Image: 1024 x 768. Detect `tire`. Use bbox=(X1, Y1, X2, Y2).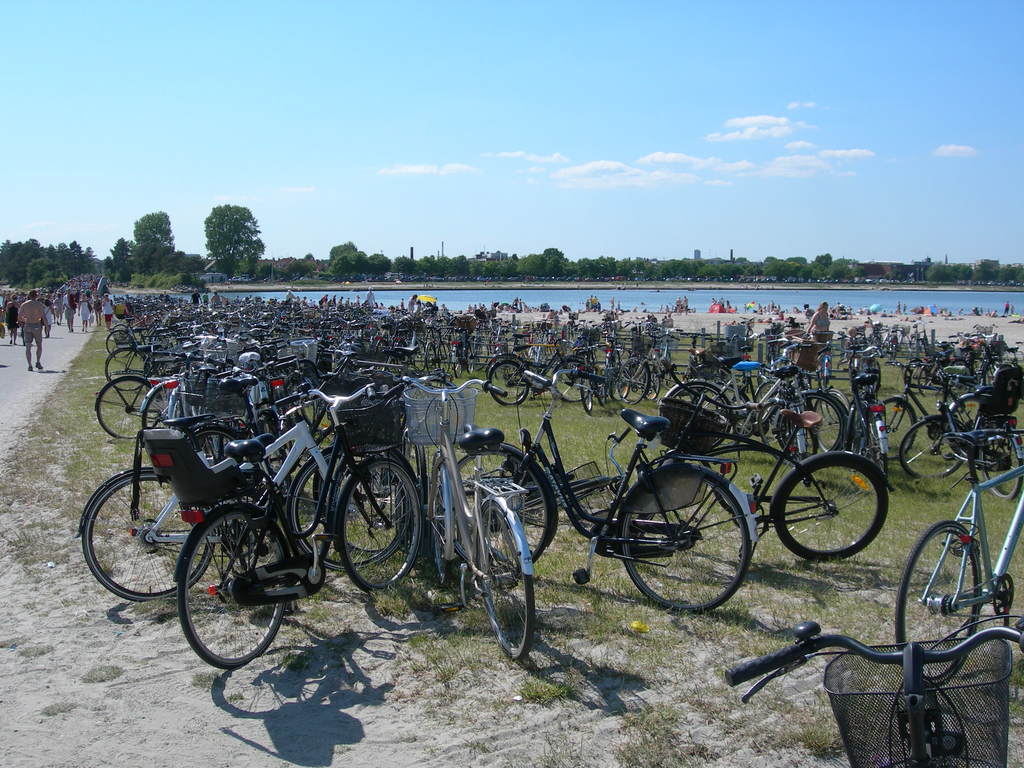
bbox=(993, 367, 1022, 415).
